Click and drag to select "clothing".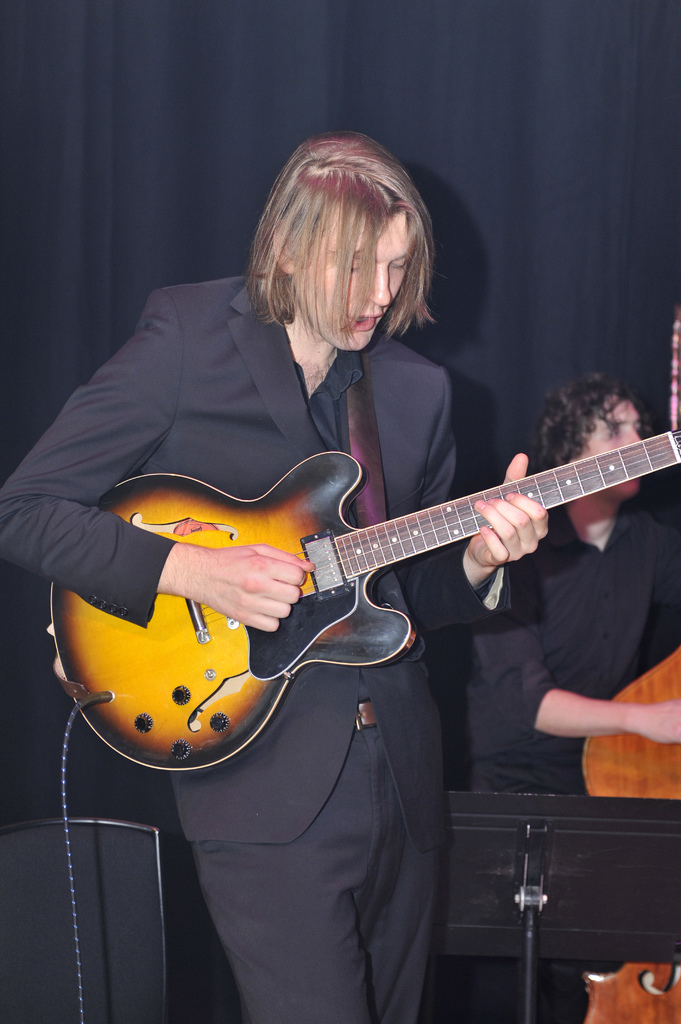
Selection: (left=0, top=262, right=519, bottom=1023).
